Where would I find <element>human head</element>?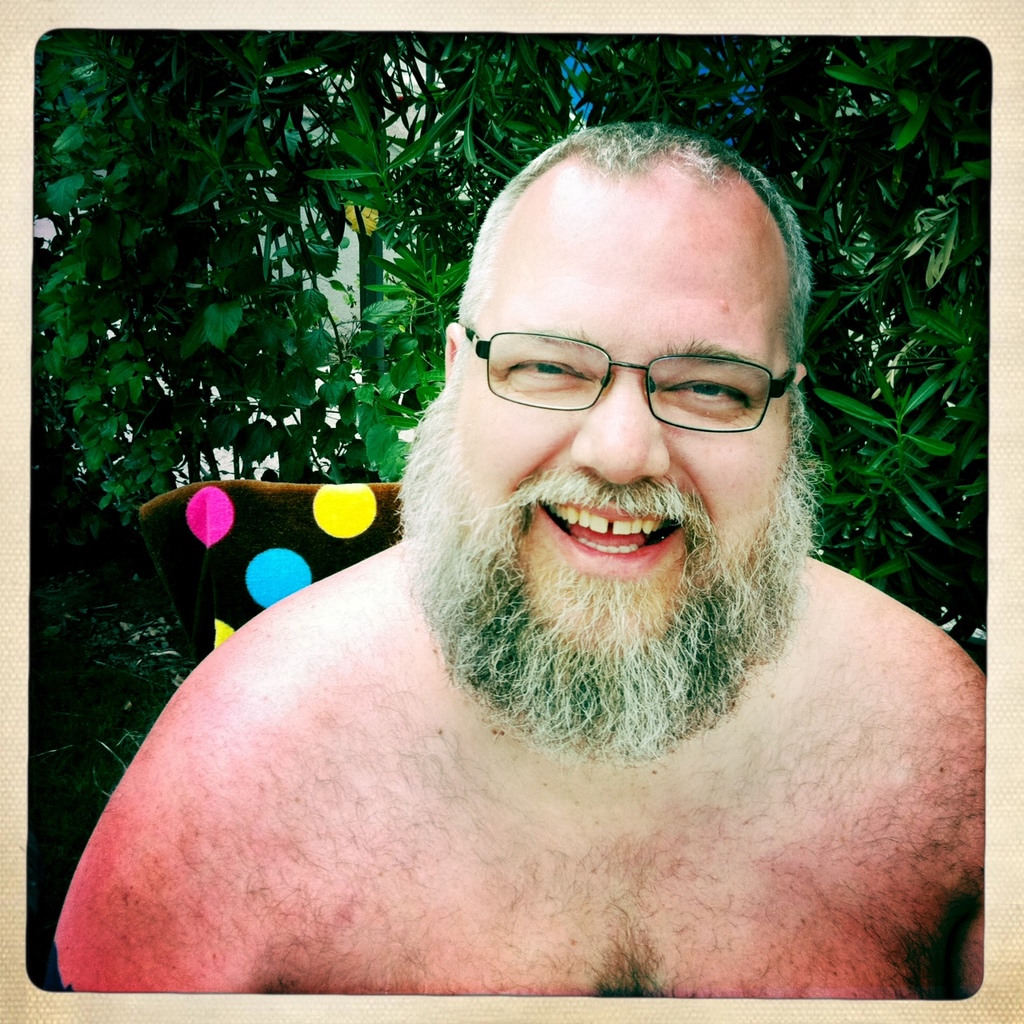
At 432:133:823:660.
